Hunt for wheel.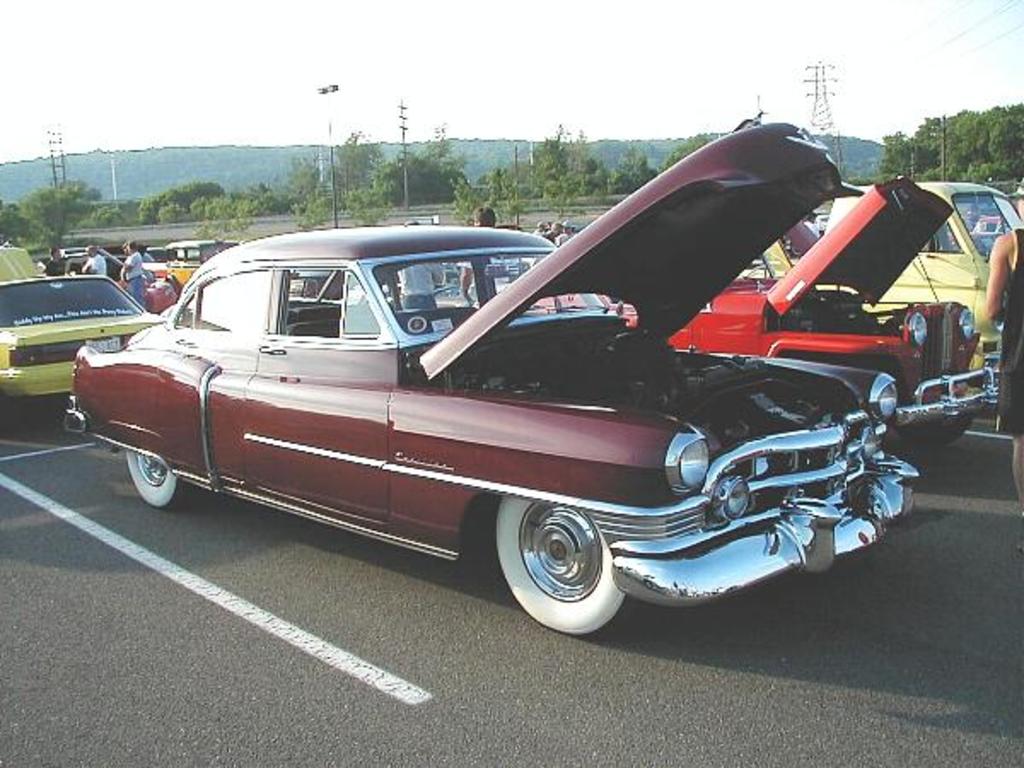
Hunted down at region(488, 500, 630, 640).
